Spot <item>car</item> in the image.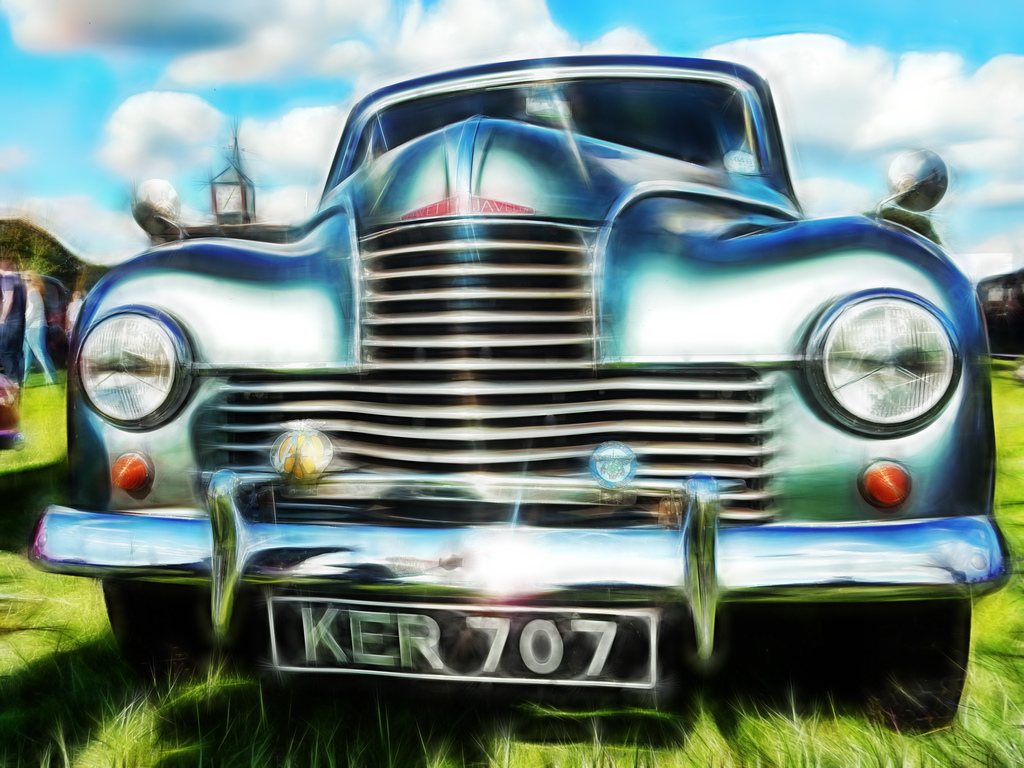
<item>car</item> found at rect(30, 54, 1015, 741).
